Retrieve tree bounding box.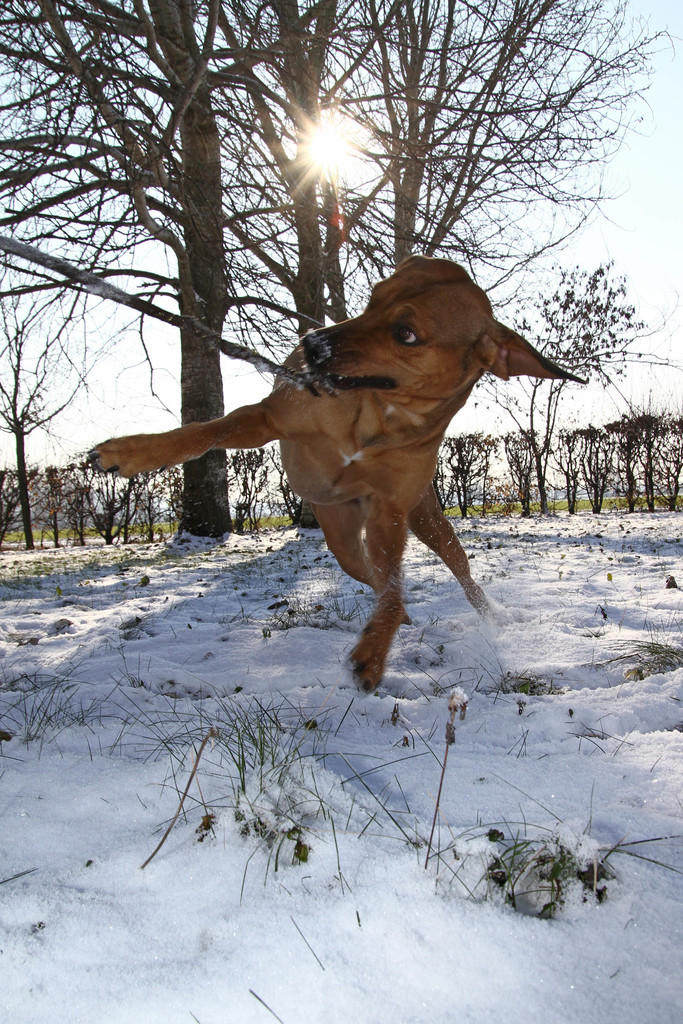
Bounding box: pyautogui.locateOnScreen(226, 0, 677, 385).
